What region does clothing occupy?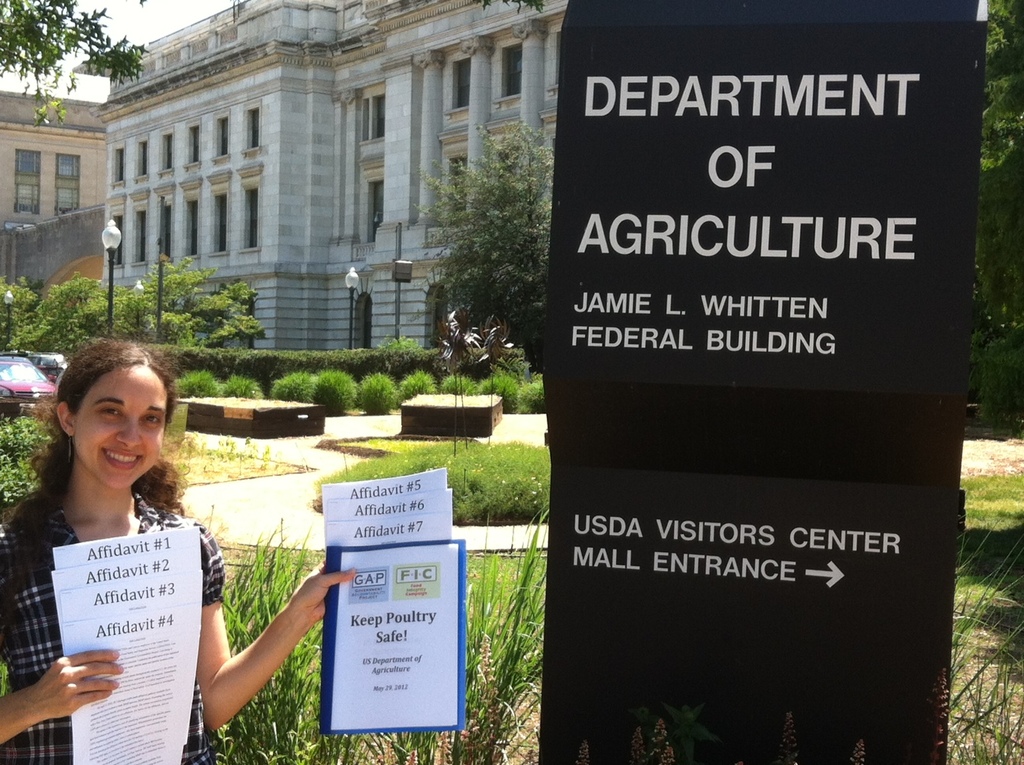
(x1=9, y1=460, x2=235, y2=750).
